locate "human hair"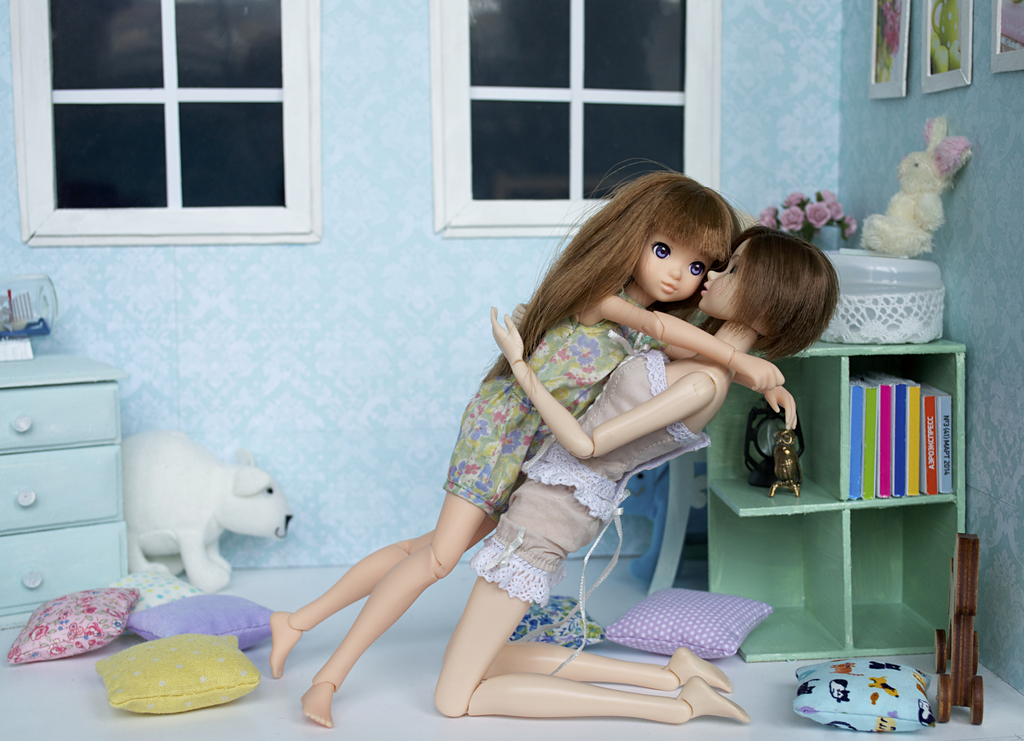
locate(710, 223, 836, 373)
